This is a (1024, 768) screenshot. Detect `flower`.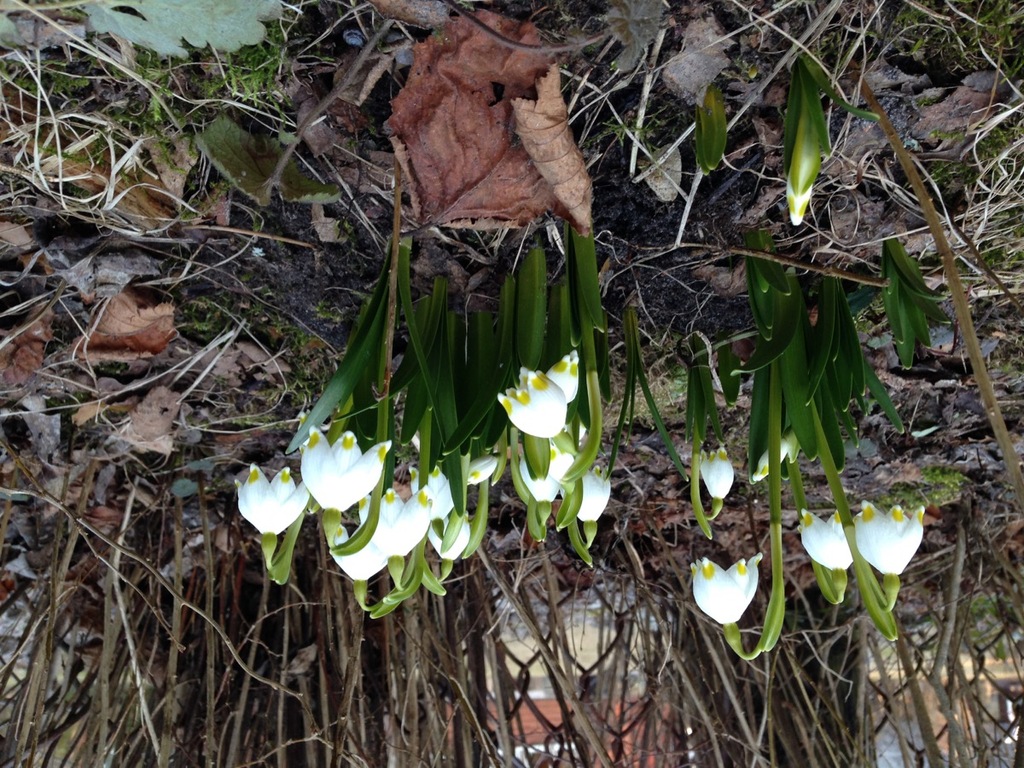
crop(795, 509, 852, 572).
